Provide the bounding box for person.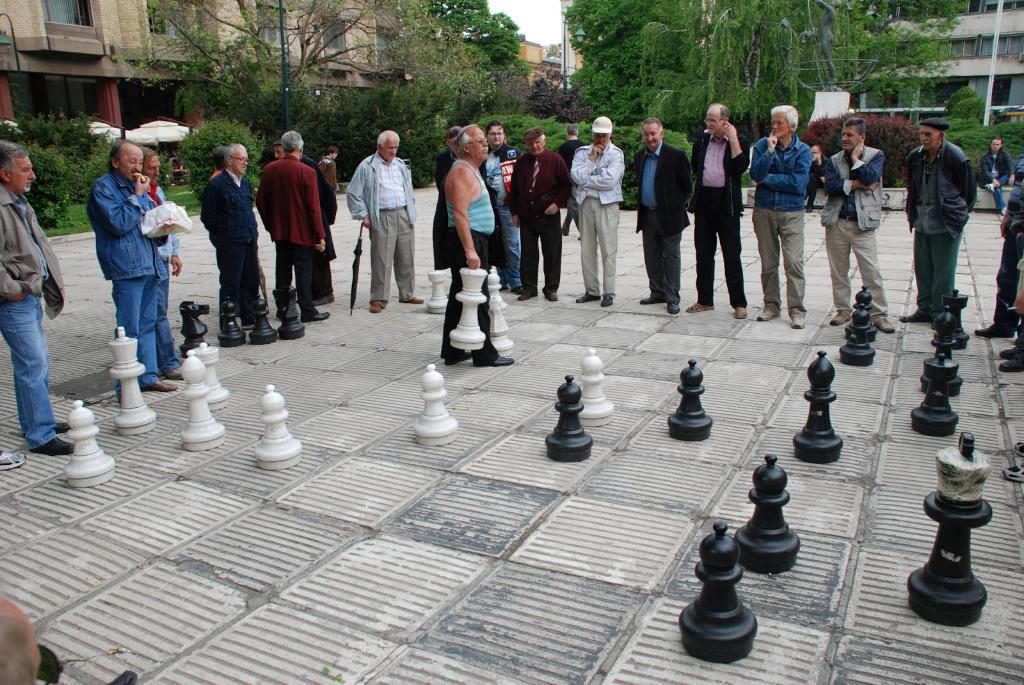
(980, 126, 1016, 214).
